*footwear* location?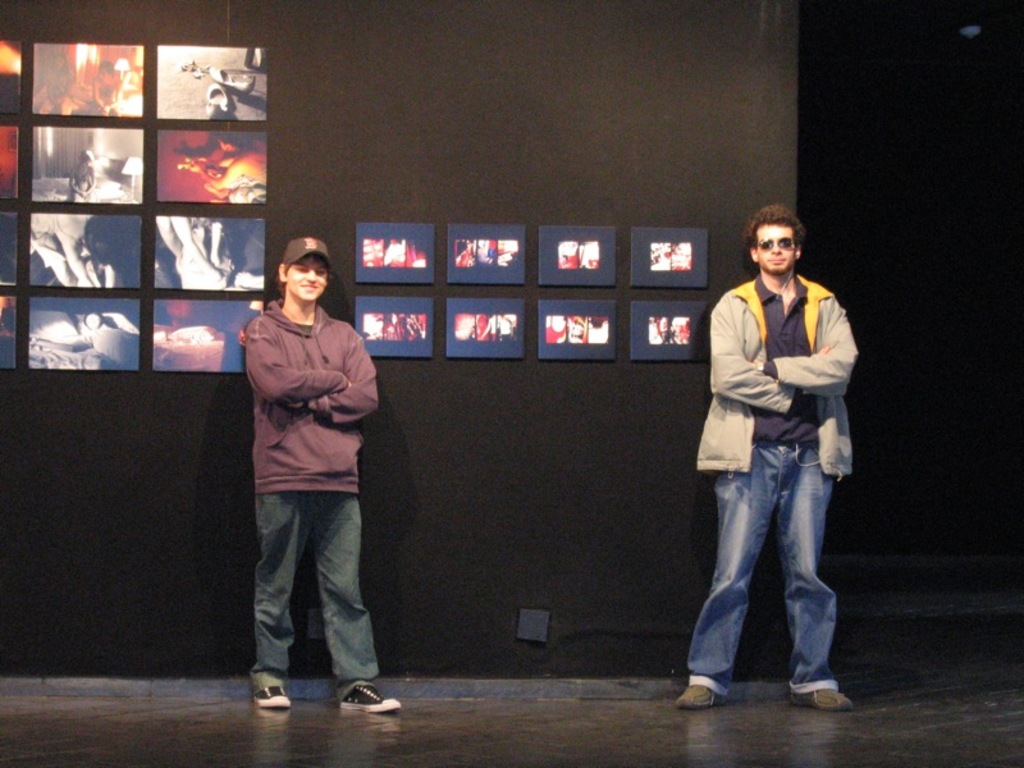
{"x1": 339, "y1": 680, "x2": 402, "y2": 713}
